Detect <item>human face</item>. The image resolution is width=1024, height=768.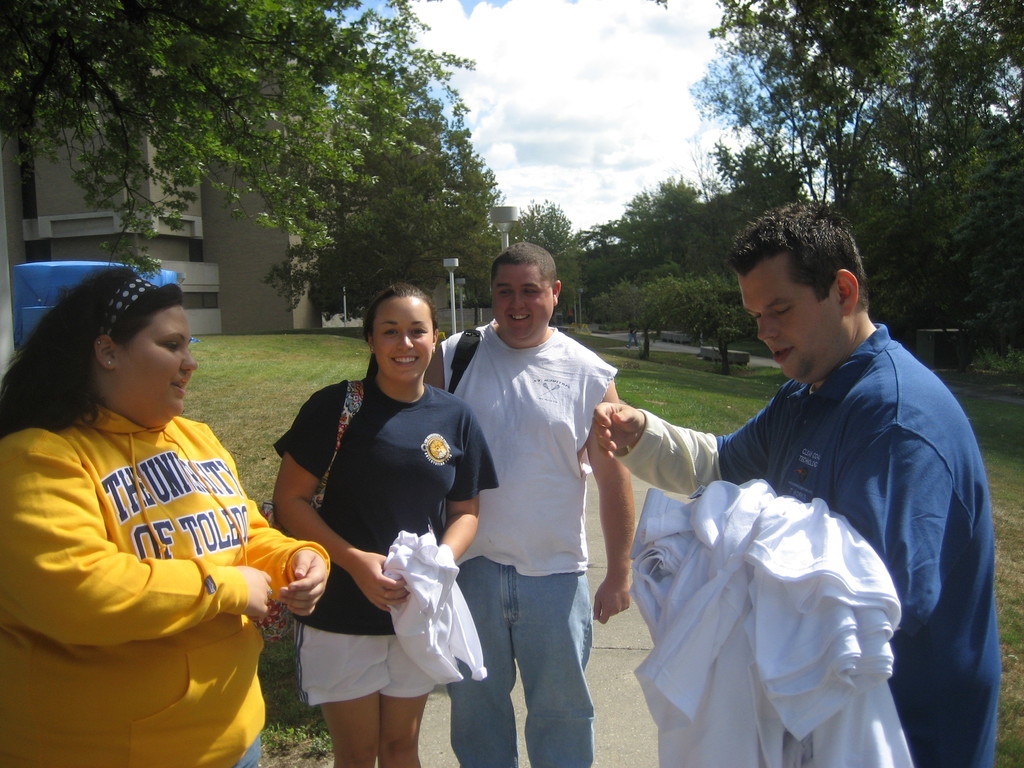
Rect(493, 266, 555, 345).
